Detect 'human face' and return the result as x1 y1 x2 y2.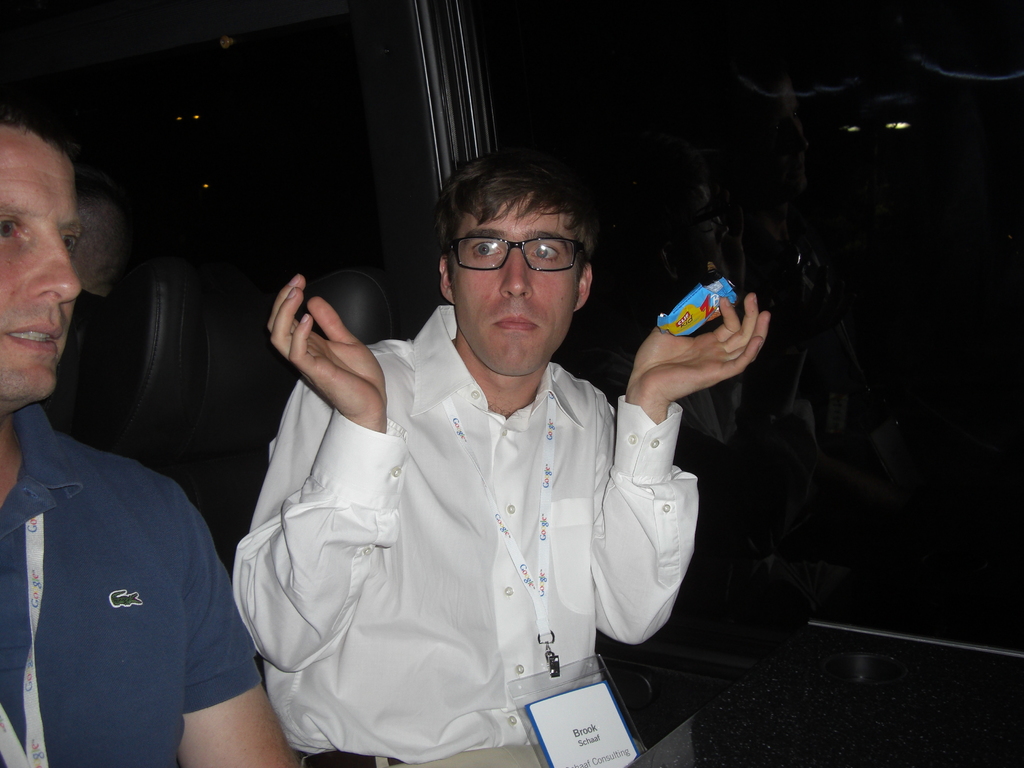
451 196 583 378.
